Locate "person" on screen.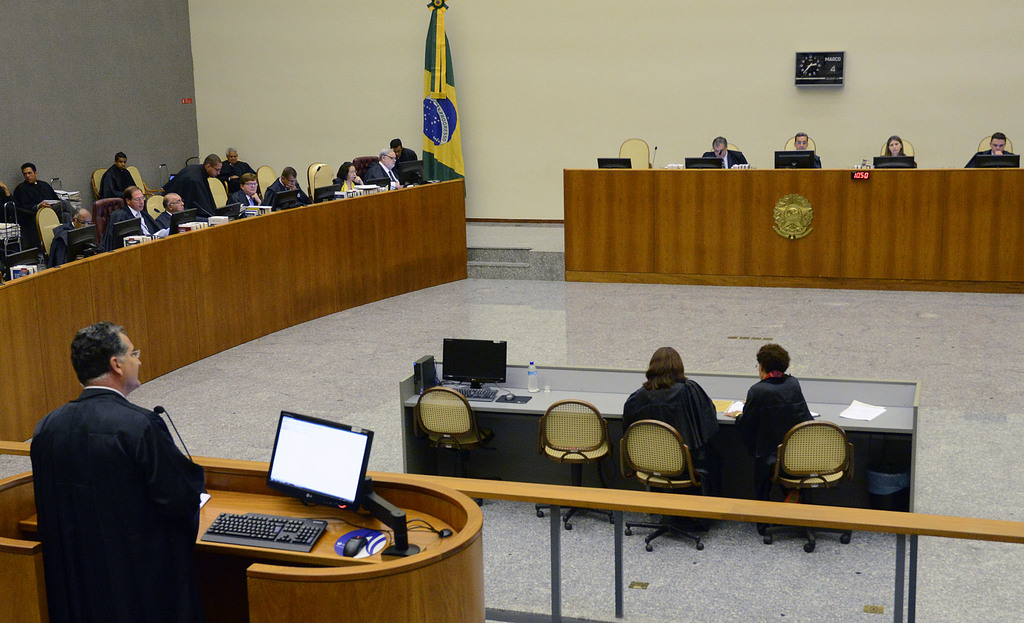
On screen at 215/147/255/195.
